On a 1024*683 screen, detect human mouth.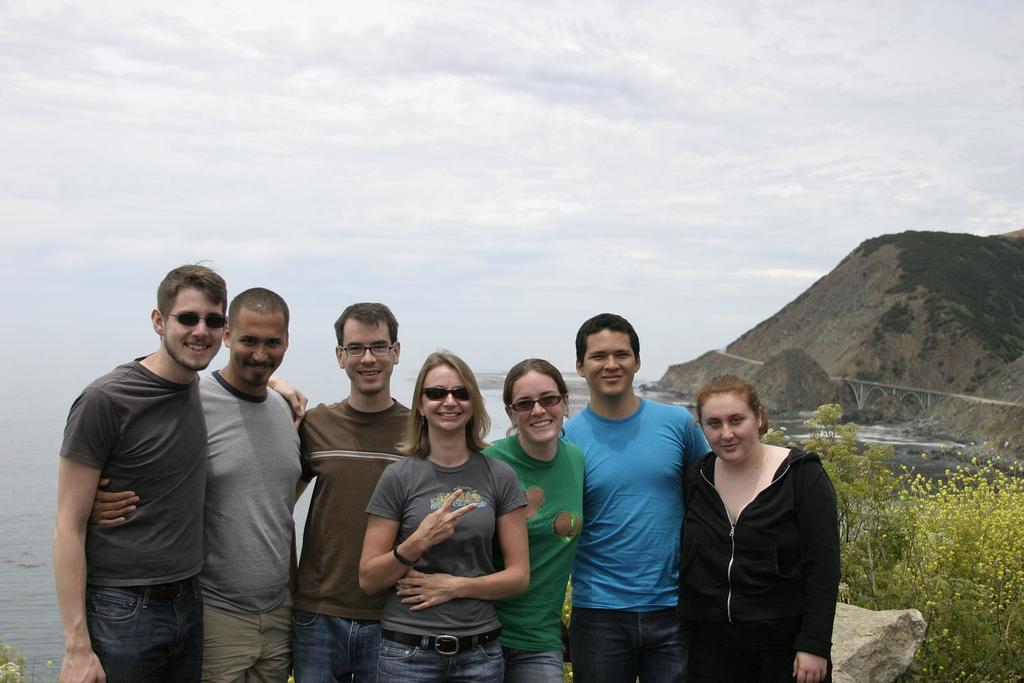
721/442/739/454.
